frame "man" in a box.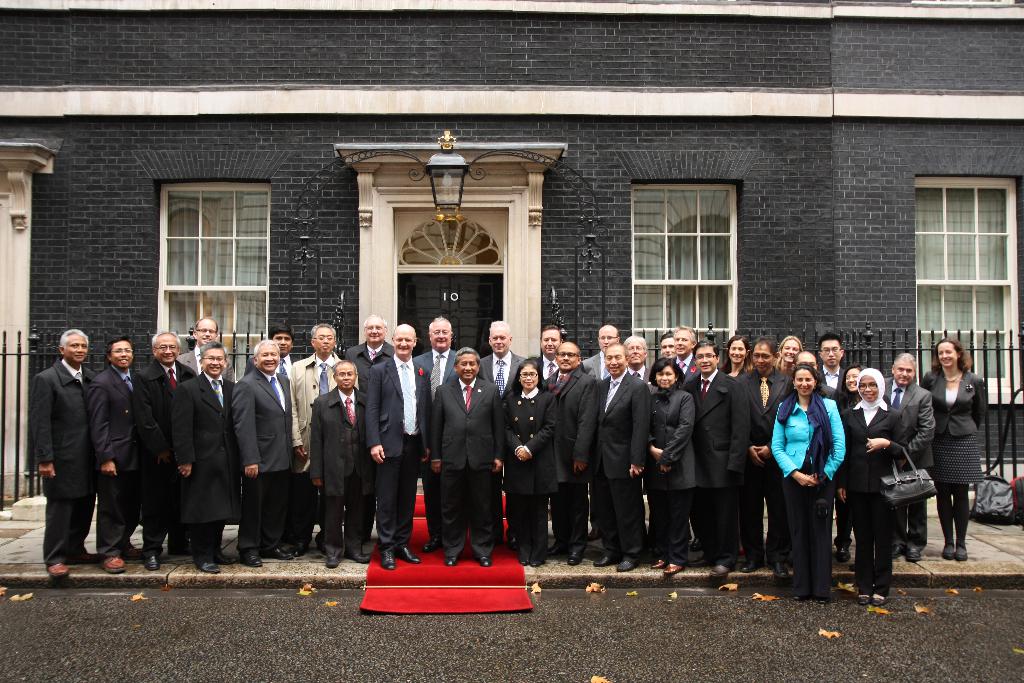
left=883, top=352, right=934, bottom=559.
